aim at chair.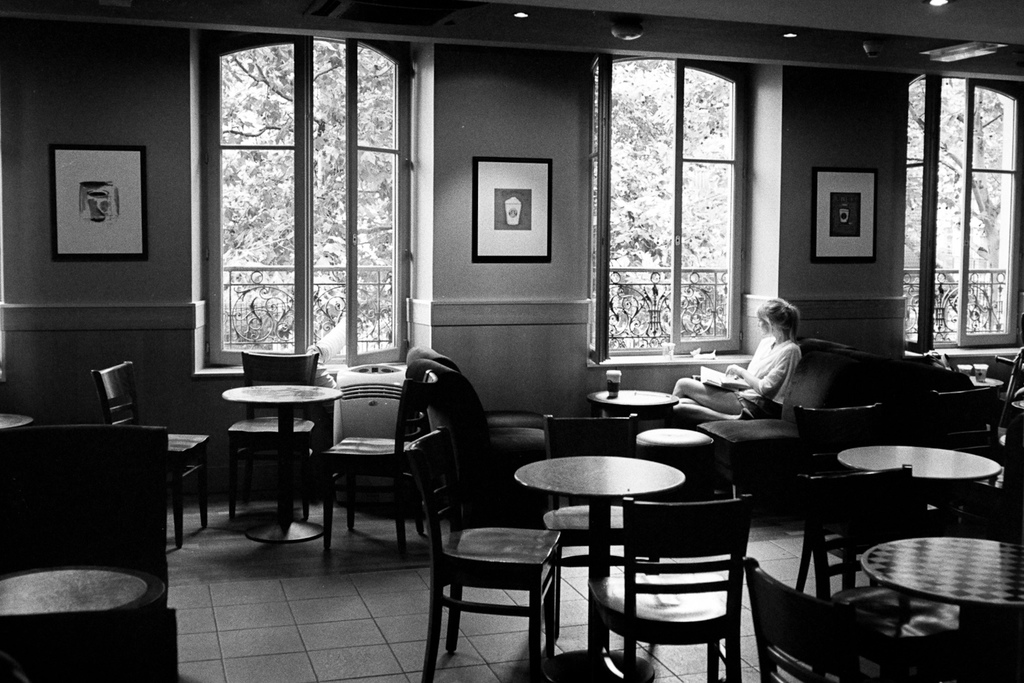
Aimed at l=317, t=362, r=436, b=550.
